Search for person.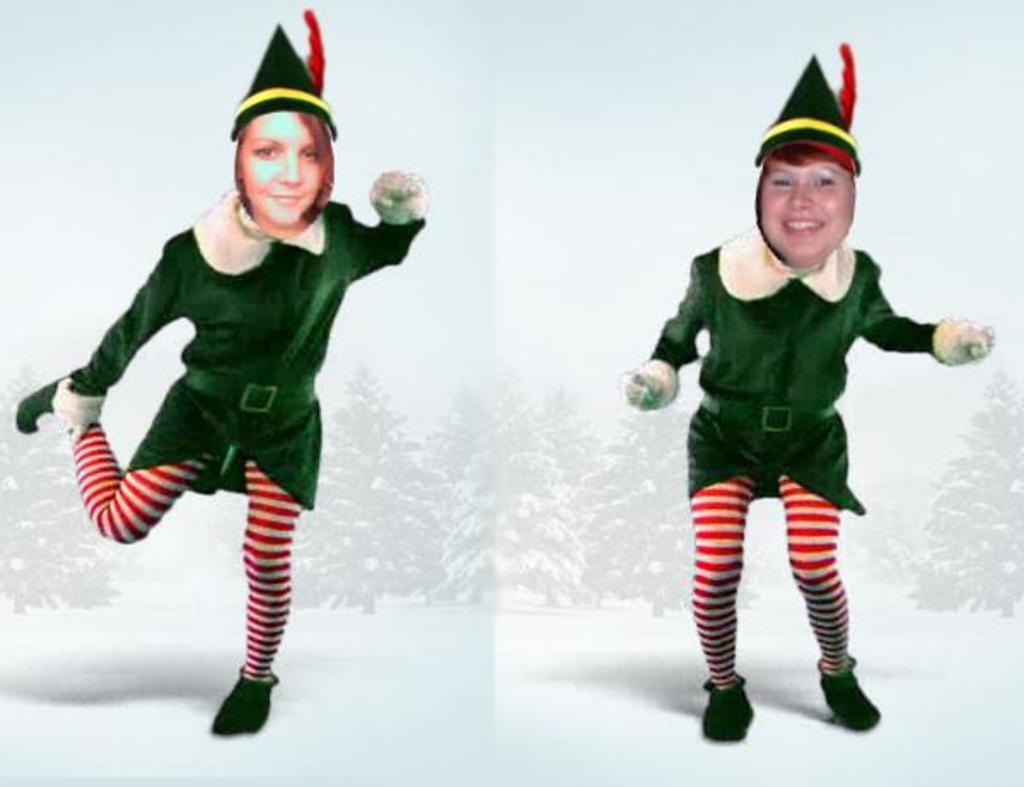
Found at region(621, 96, 952, 761).
